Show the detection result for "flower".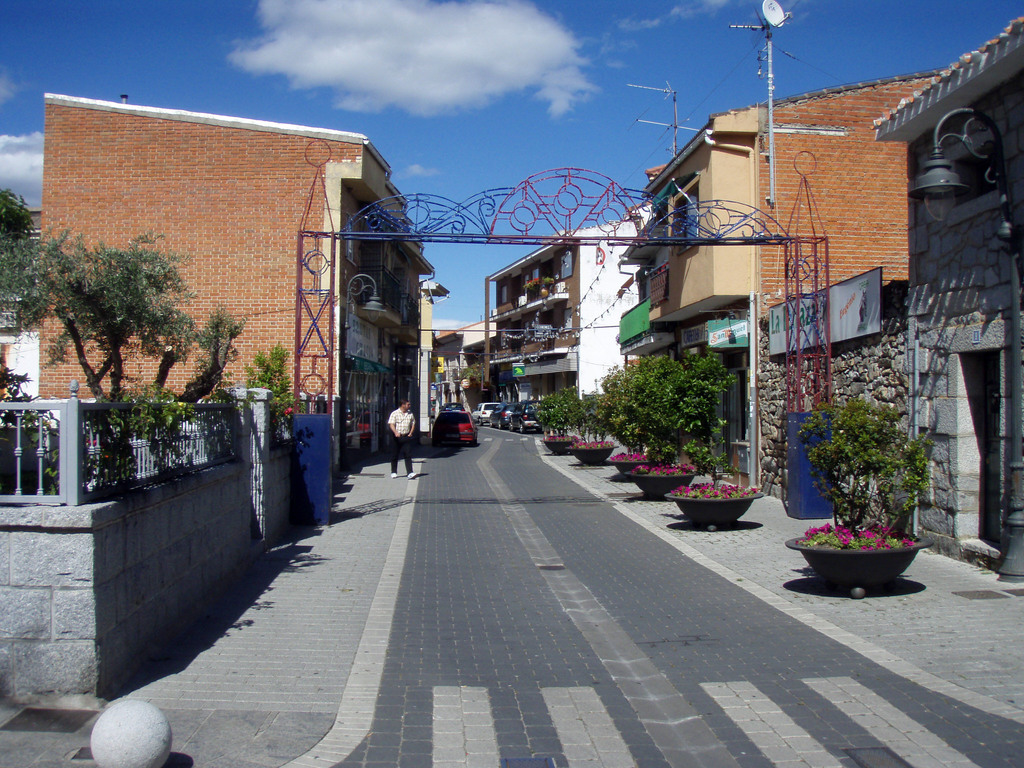
bbox(838, 533, 852, 545).
